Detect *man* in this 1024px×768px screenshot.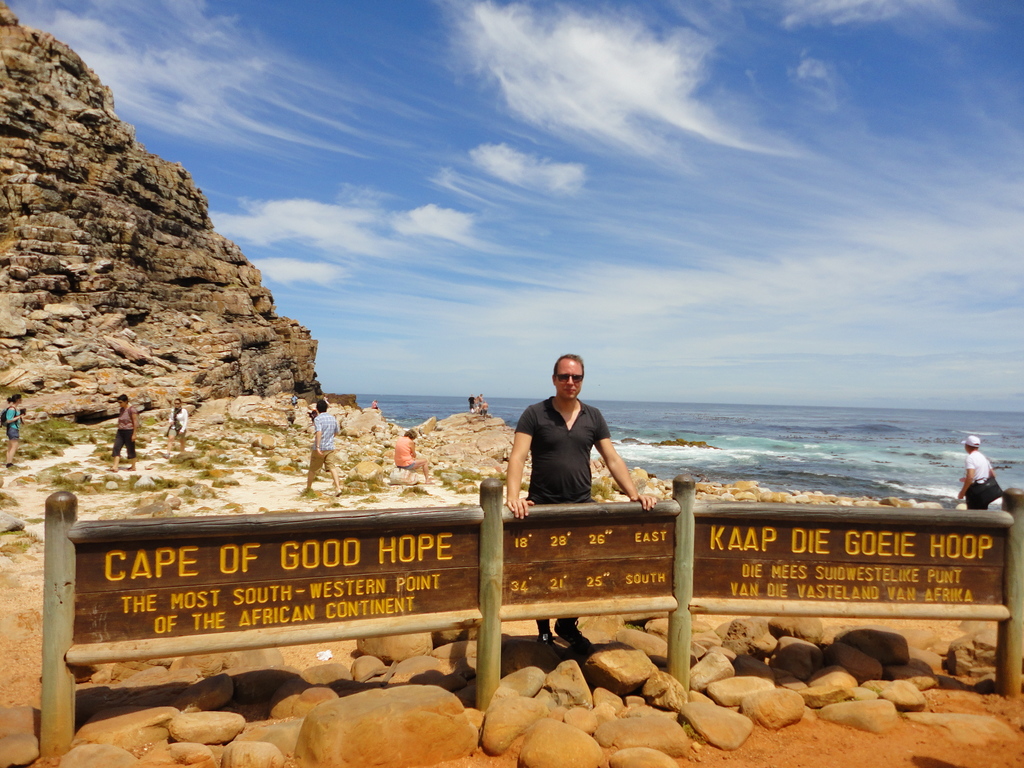
Detection: left=305, top=400, right=346, bottom=497.
